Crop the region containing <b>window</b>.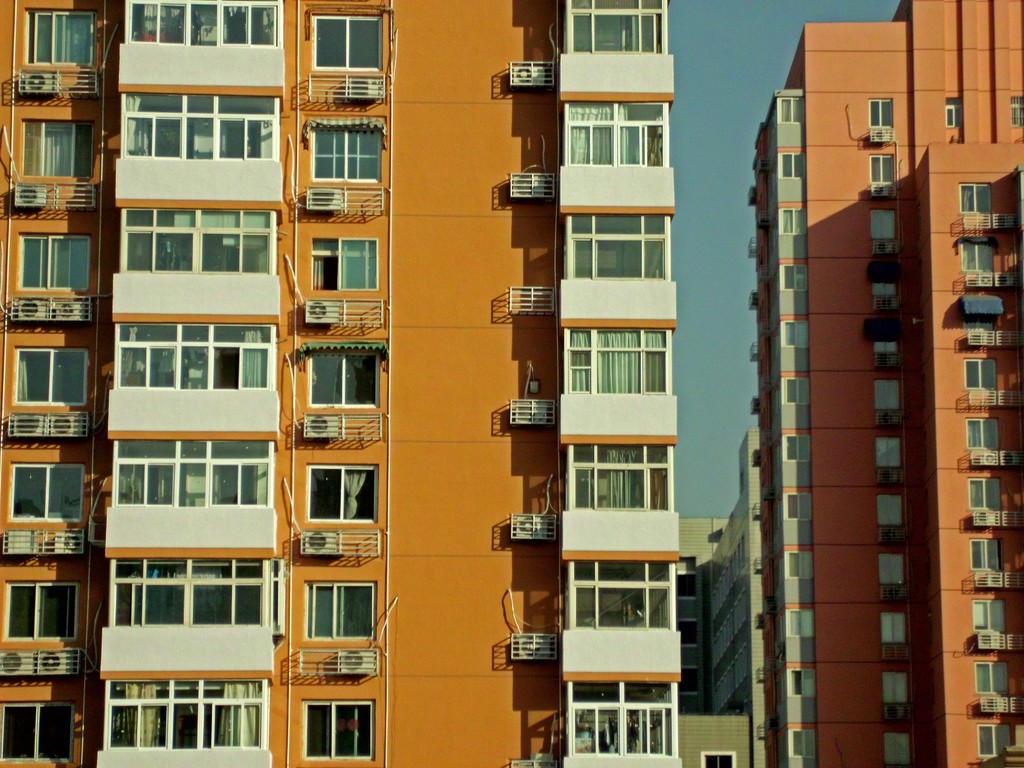
Crop region: l=308, t=349, r=380, b=413.
